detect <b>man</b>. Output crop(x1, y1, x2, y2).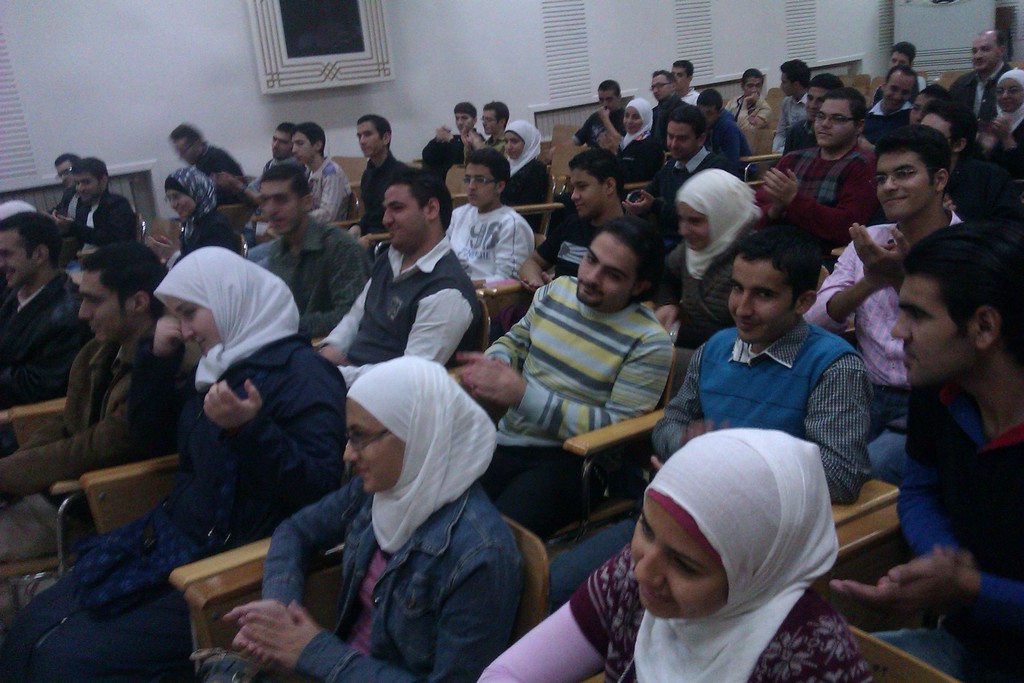
crop(246, 120, 294, 193).
